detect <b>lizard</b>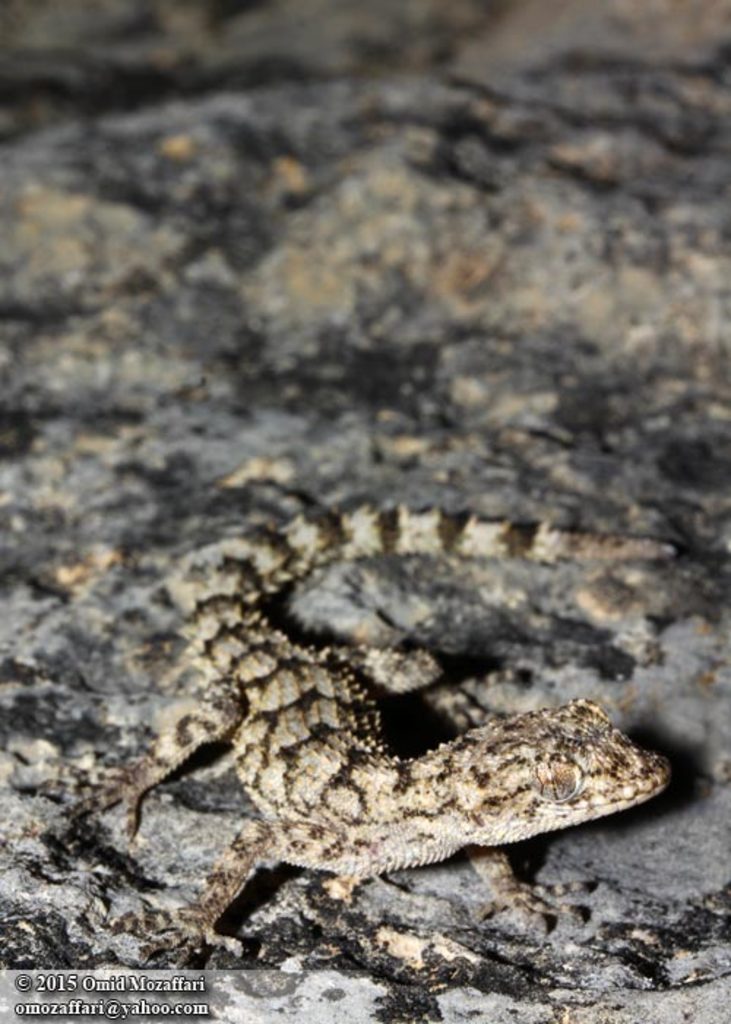
<region>34, 496, 668, 974</region>
